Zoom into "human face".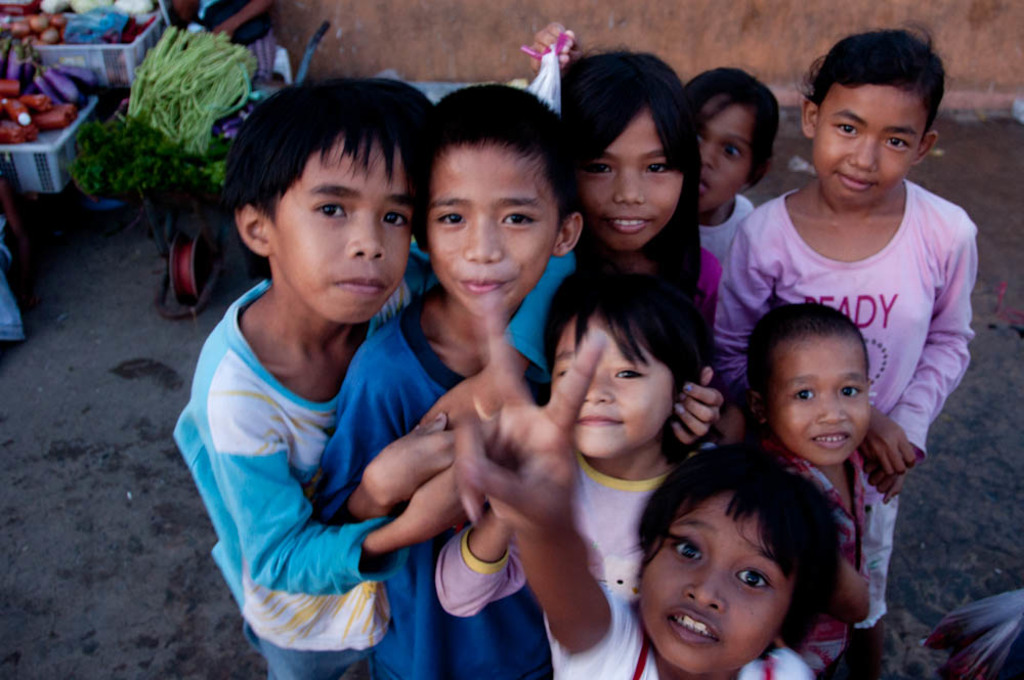
Zoom target: <region>772, 339, 871, 468</region>.
